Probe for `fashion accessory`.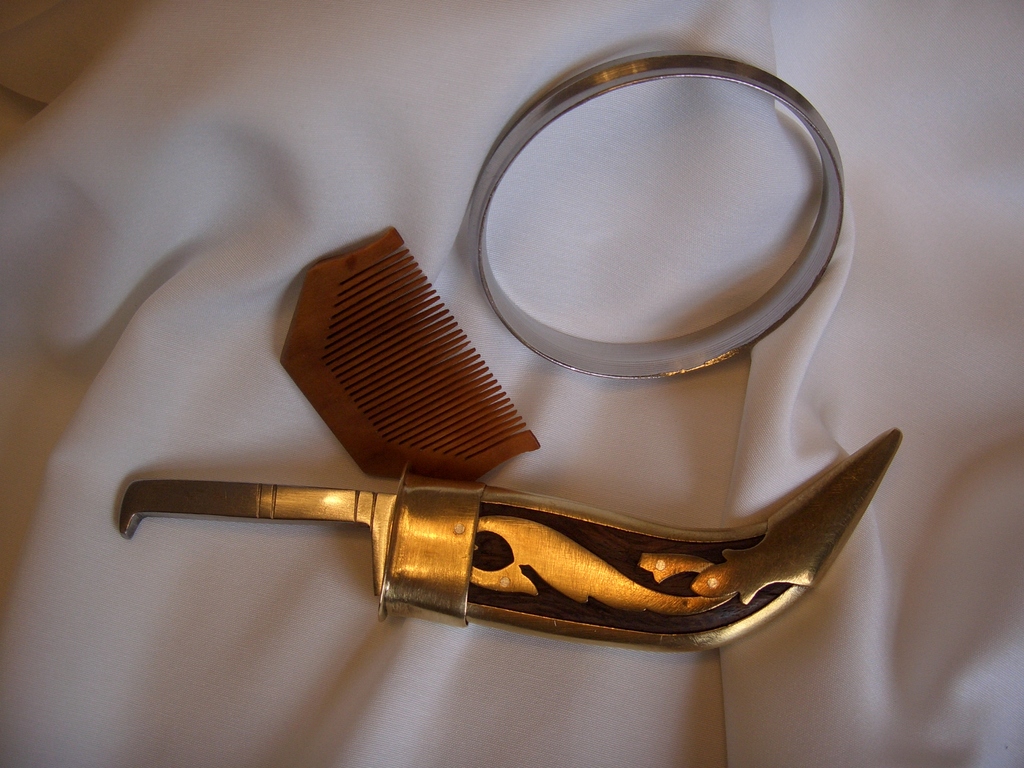
Probe result: crop(472, 54, 845, 380).
